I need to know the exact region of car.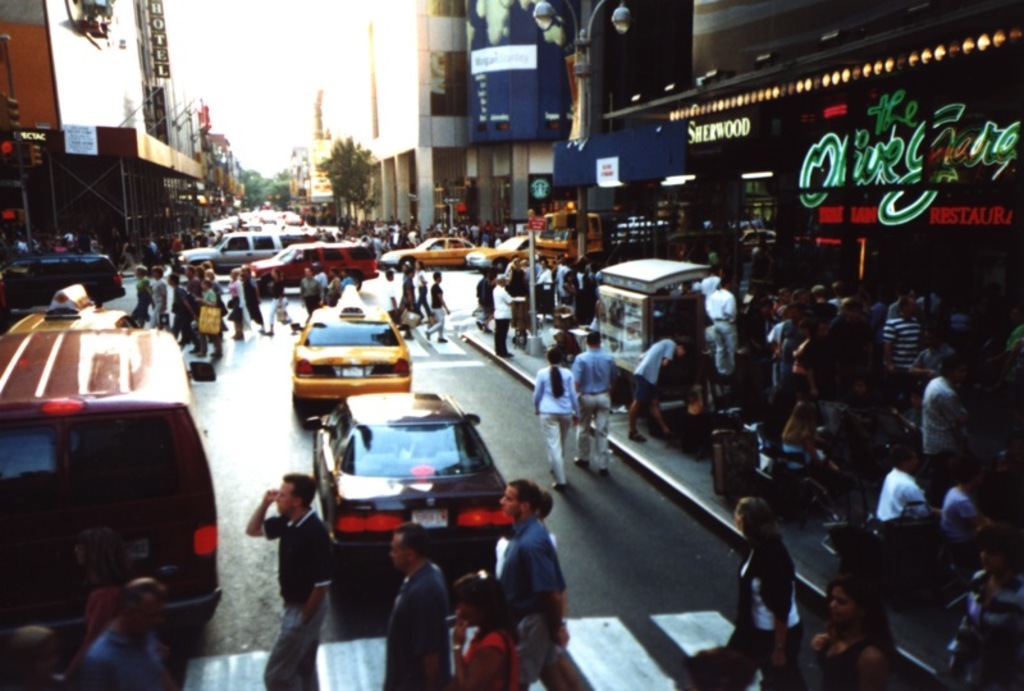
Region: region(381, 239, 477, 266).
